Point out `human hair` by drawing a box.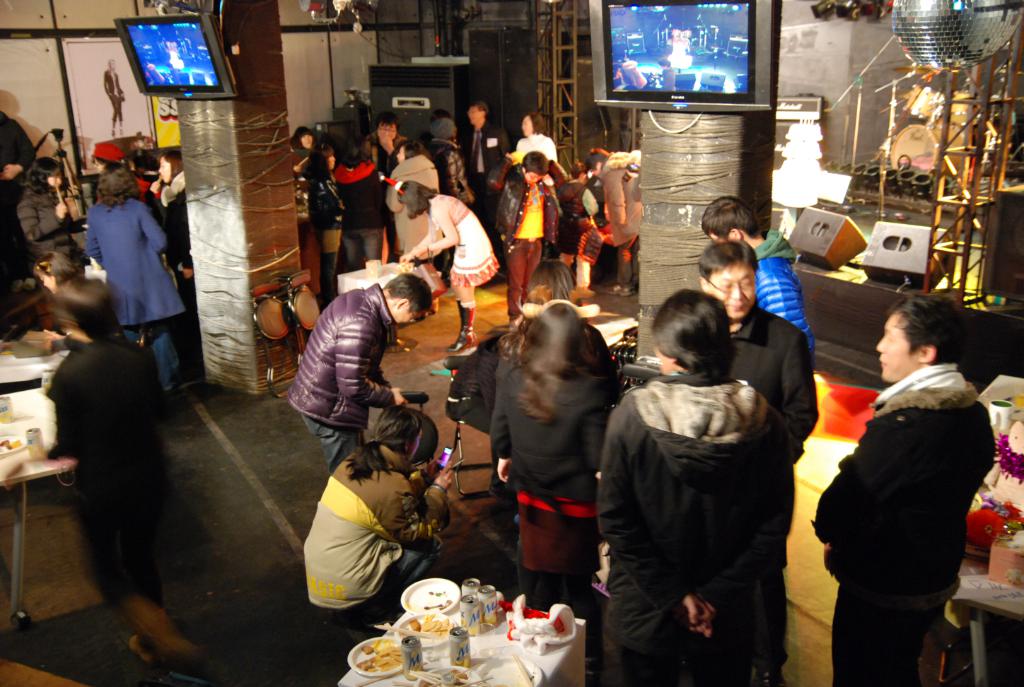
(30, 249, 79, 283).
